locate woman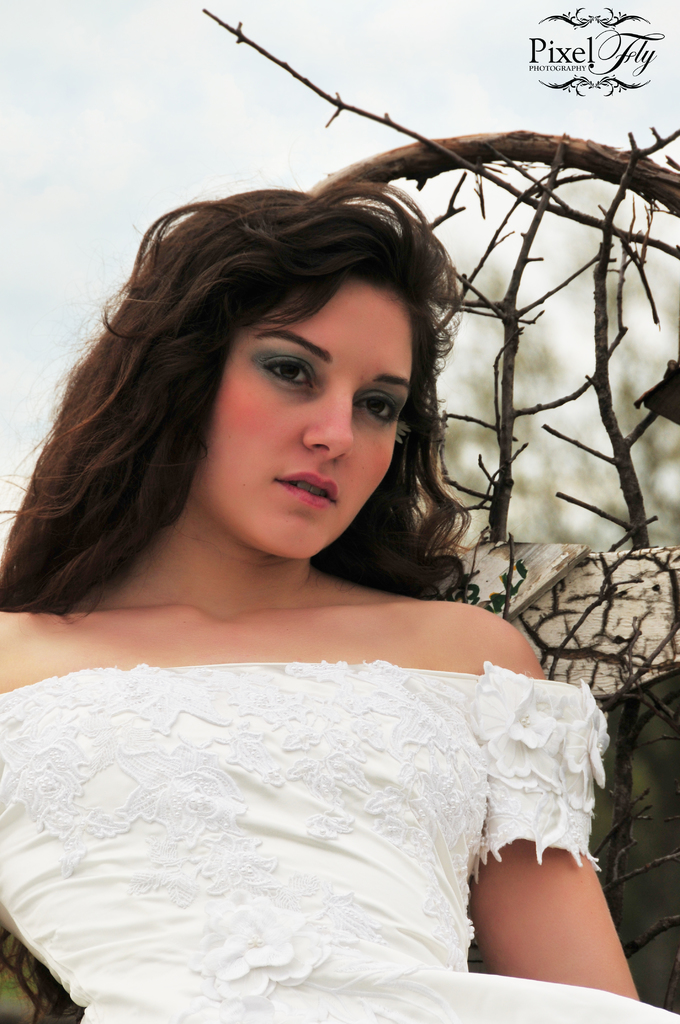
(left=0, top=196, right=652, bottom=1006)
